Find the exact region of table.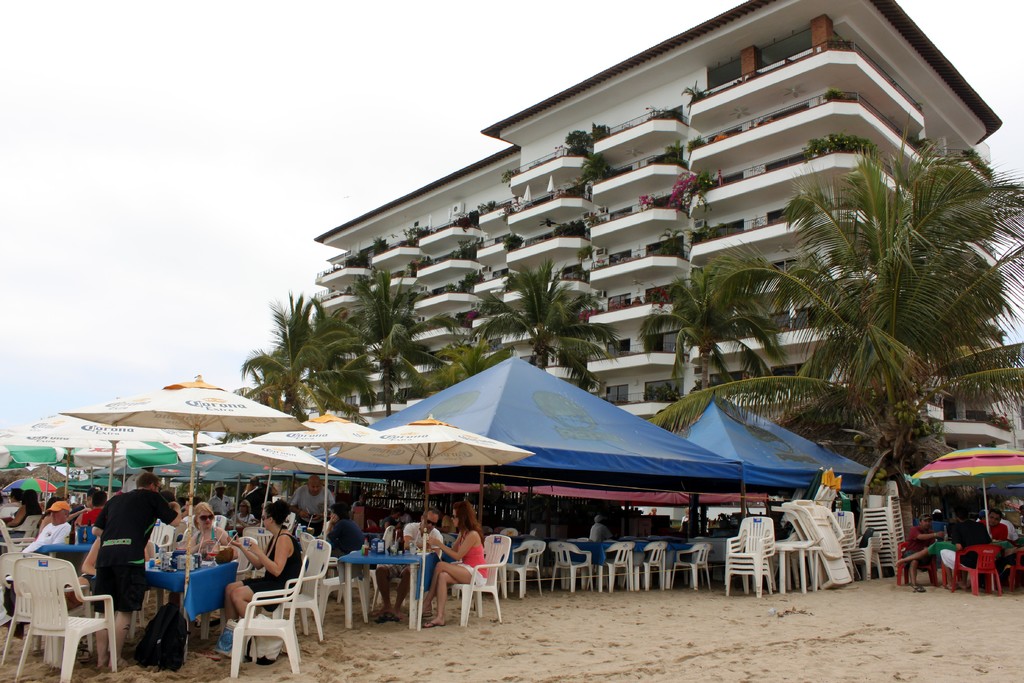
Exact region: x1=438, y1=531, x2=459, y2=557.
